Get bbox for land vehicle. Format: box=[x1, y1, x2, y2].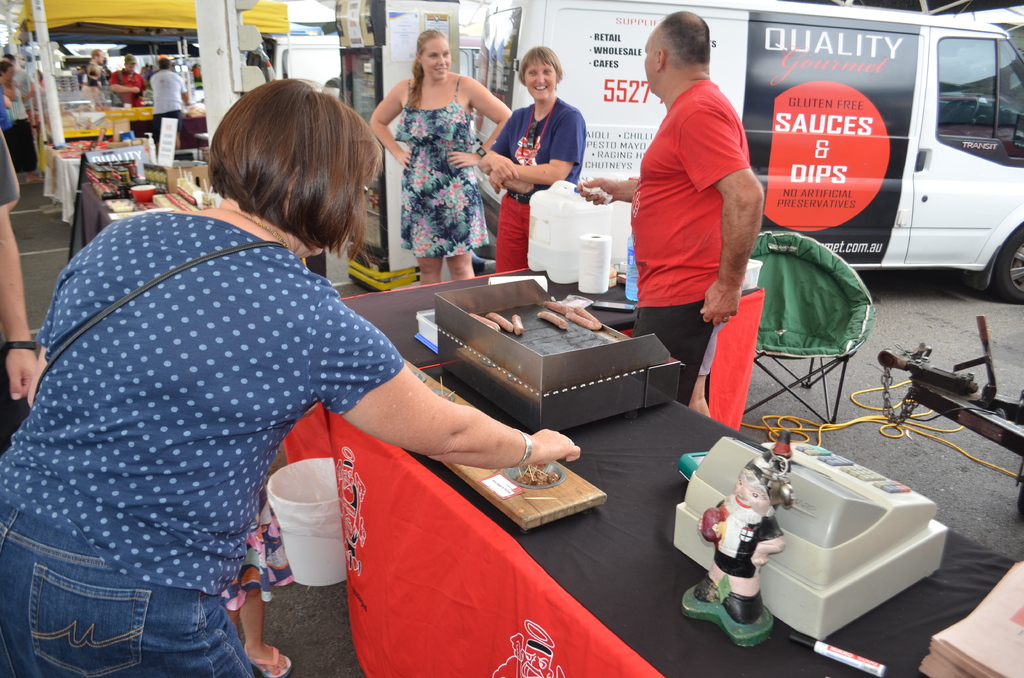
box=[470, 0, 1023, 303].
